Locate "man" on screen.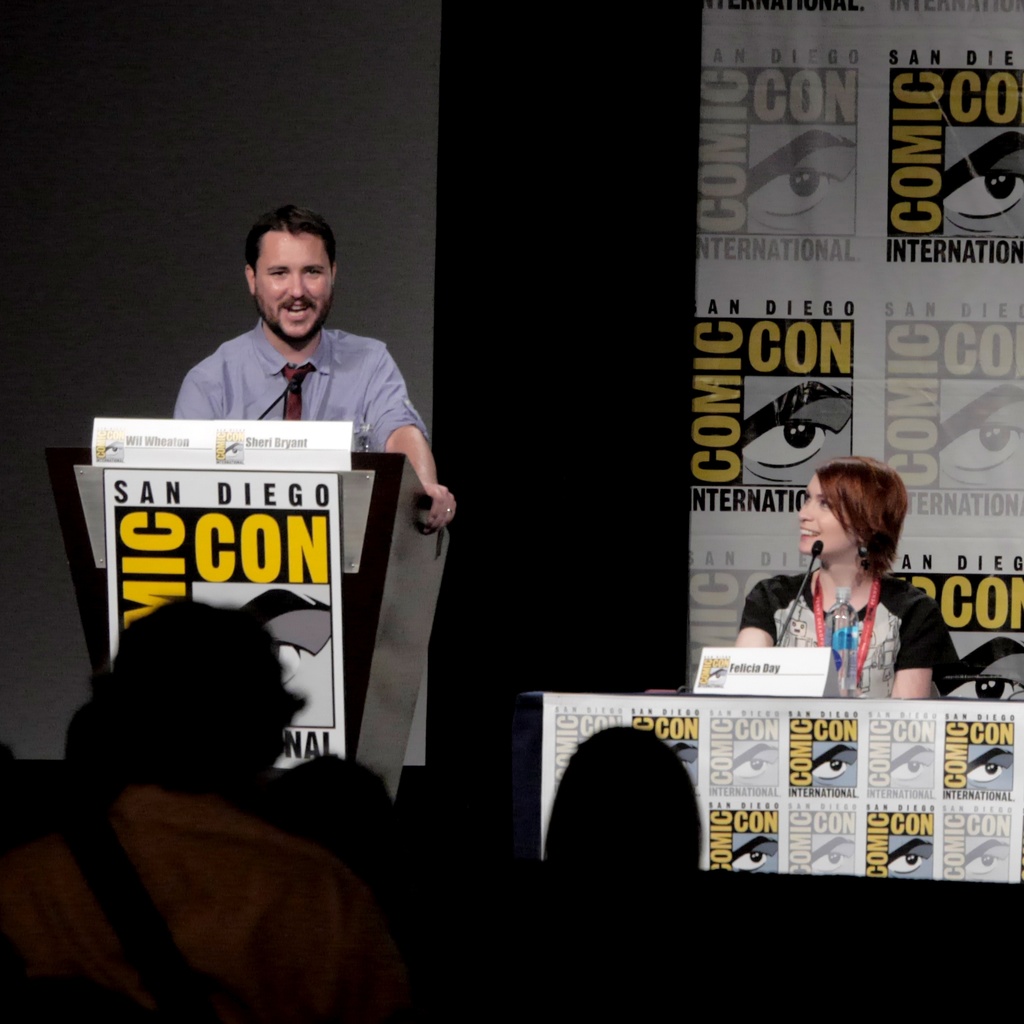
On screen at (0, 592, 403, 1023).
